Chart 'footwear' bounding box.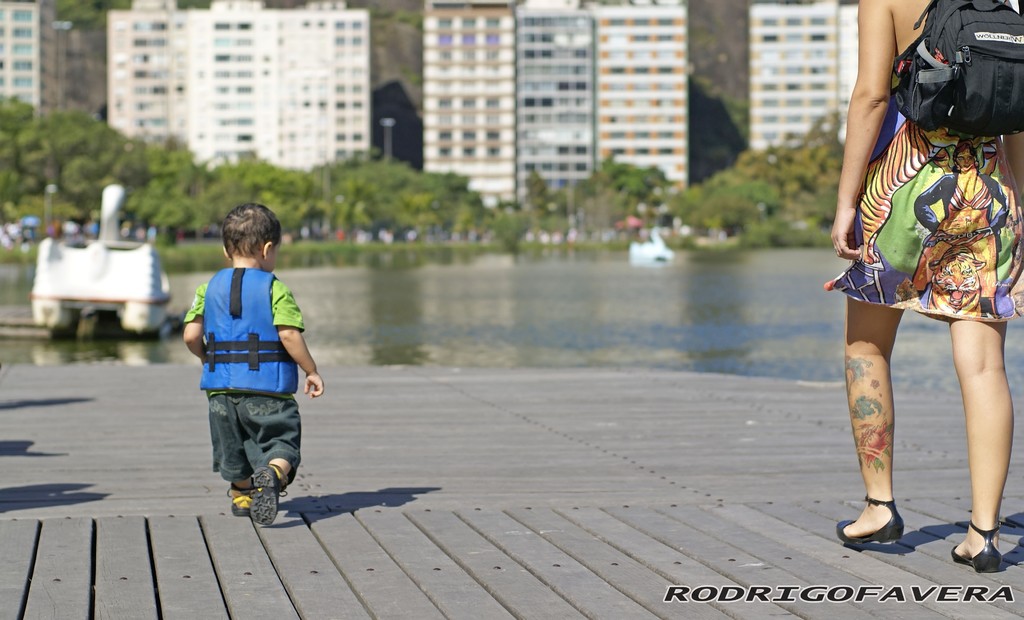
Charted: (953,525,1005,572).
